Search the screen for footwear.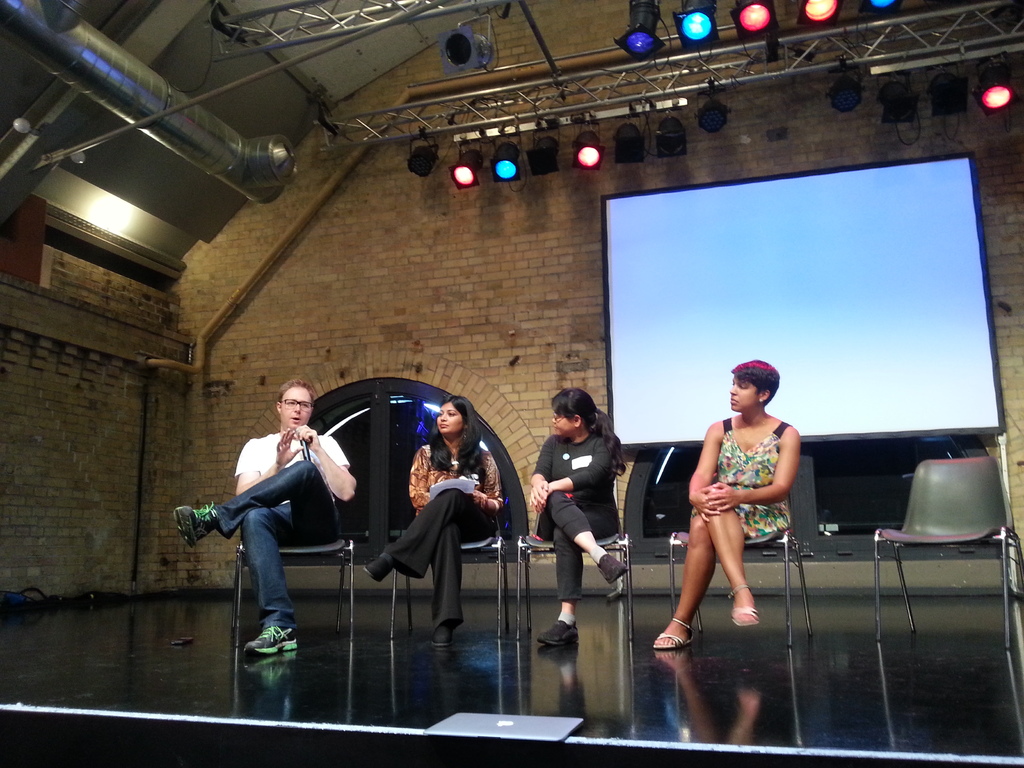
Found at (433,623,456,648).
